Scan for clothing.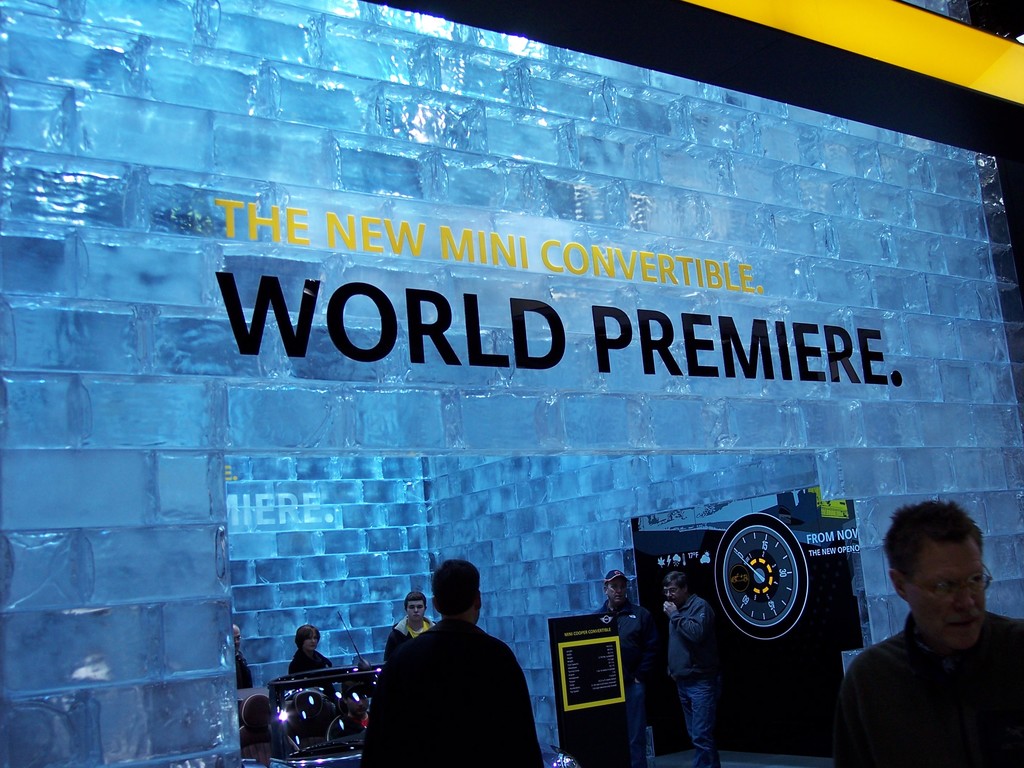
Scan result: region(820, 587, 1017, 765).
